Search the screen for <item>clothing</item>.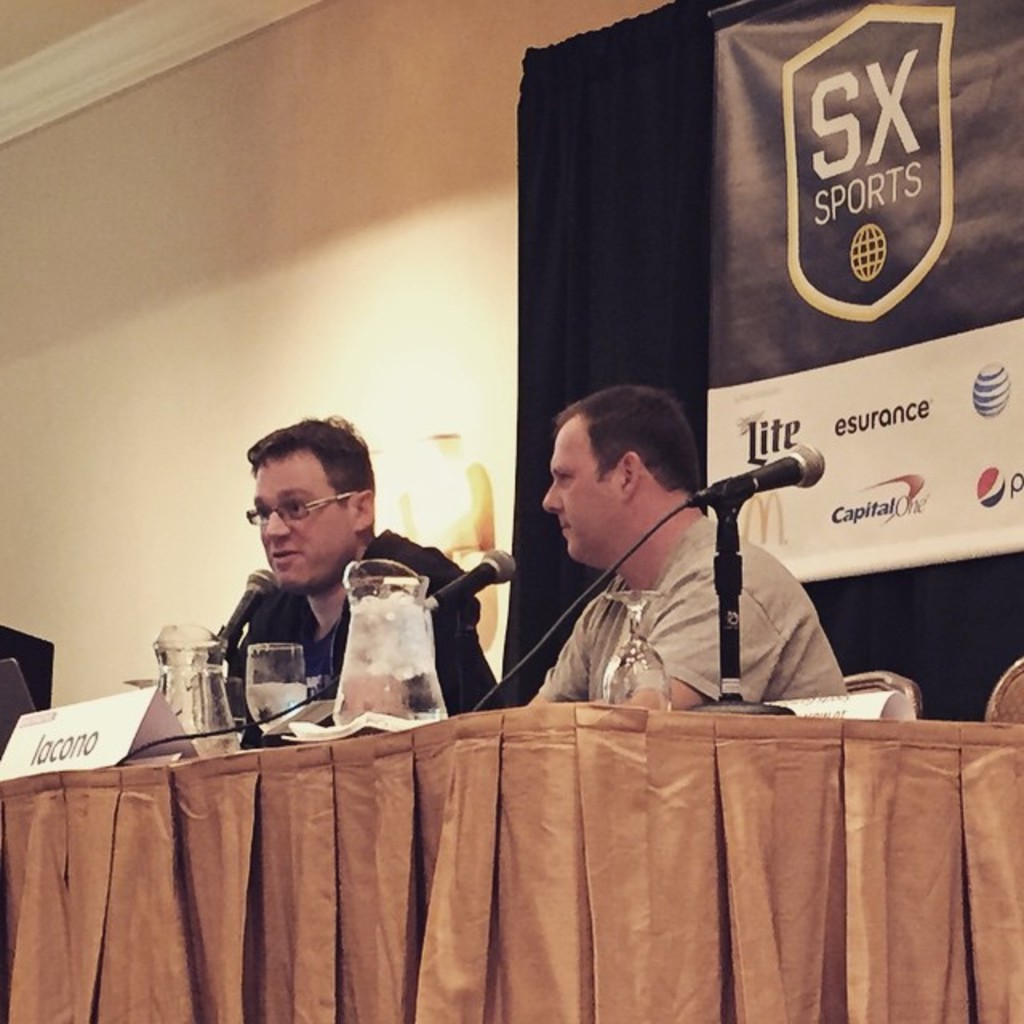
Found at crop(526, 498, 846, 698).
